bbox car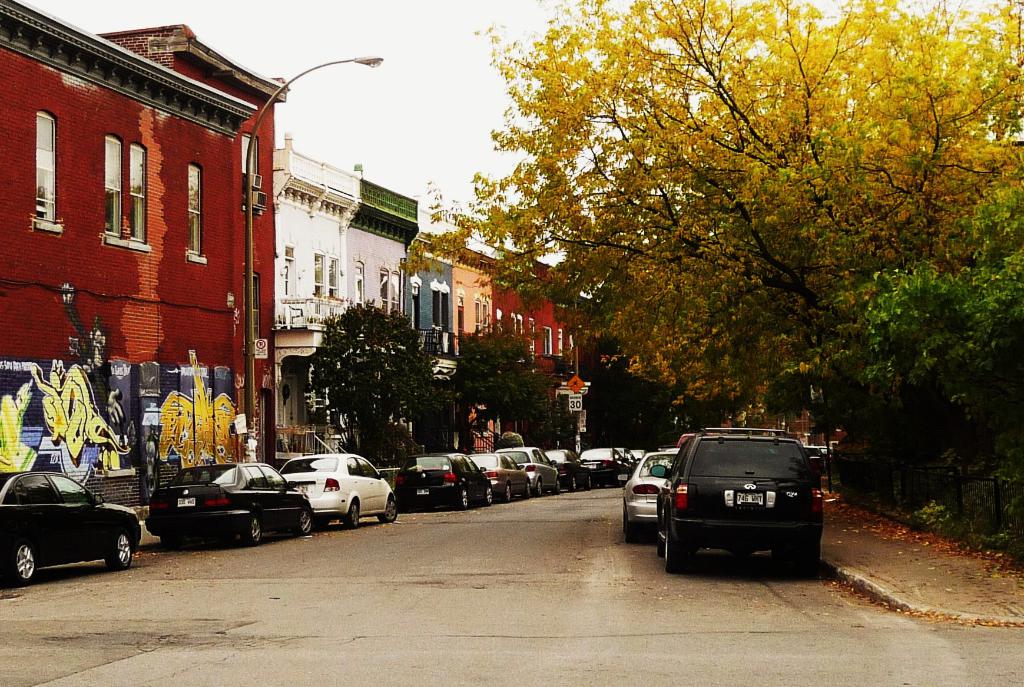
l=468, t=447, r=535, b=505
